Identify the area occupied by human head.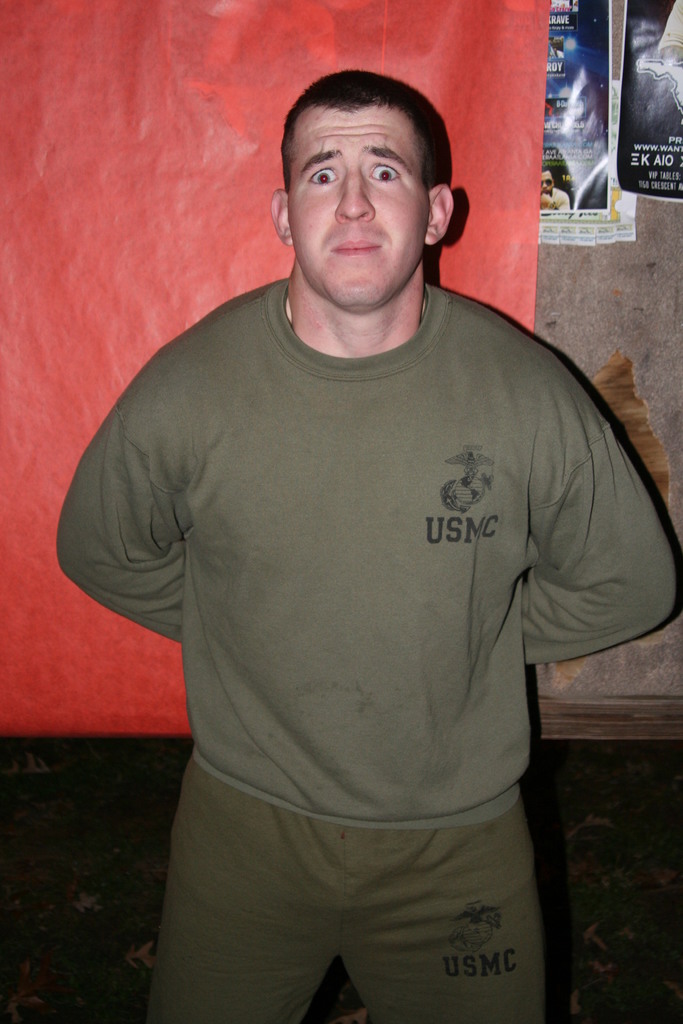
Area: <bbox>273, 65, 456, 273</bbox>.
